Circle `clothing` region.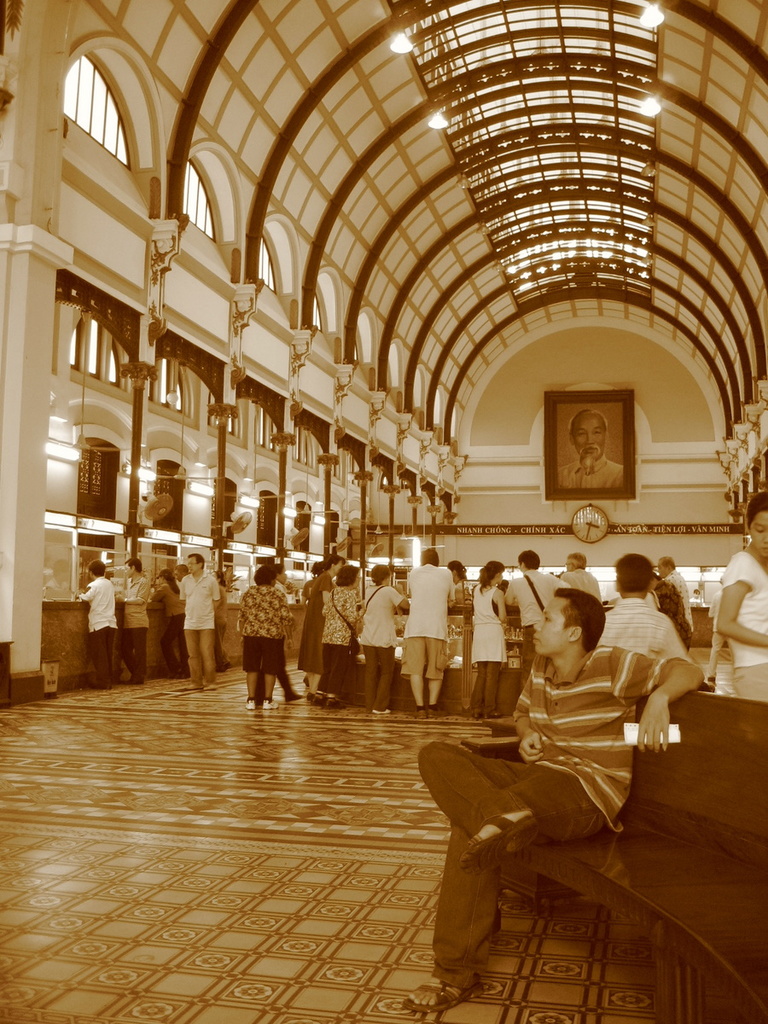
Region: [x1=558, y1=458, x2=625, y2=490].
